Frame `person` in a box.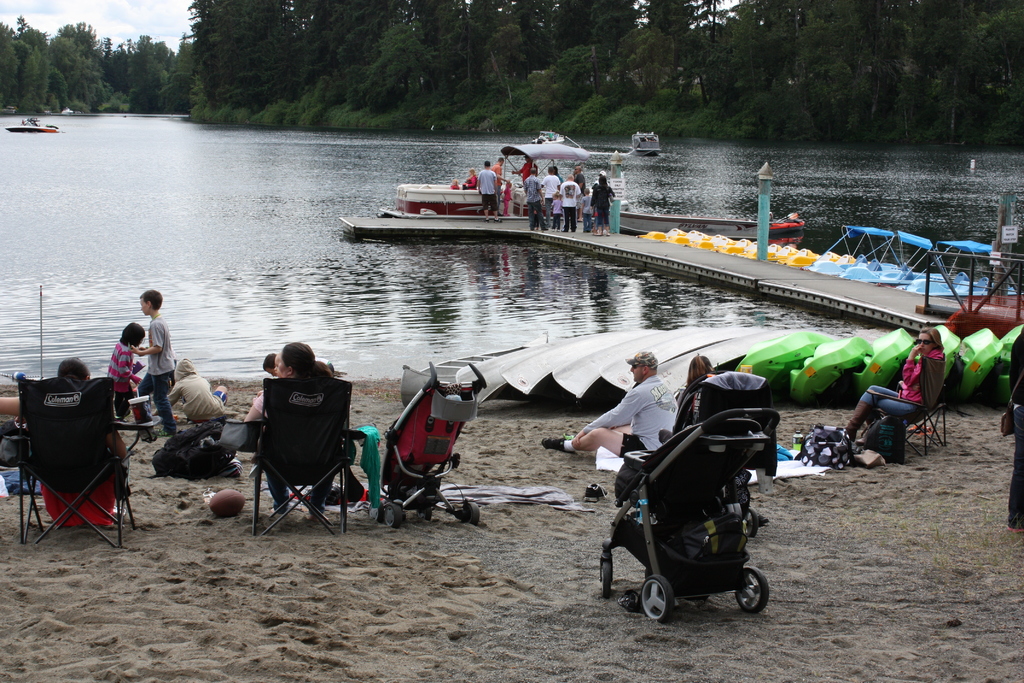
crop(130, 287, 173, 441).
